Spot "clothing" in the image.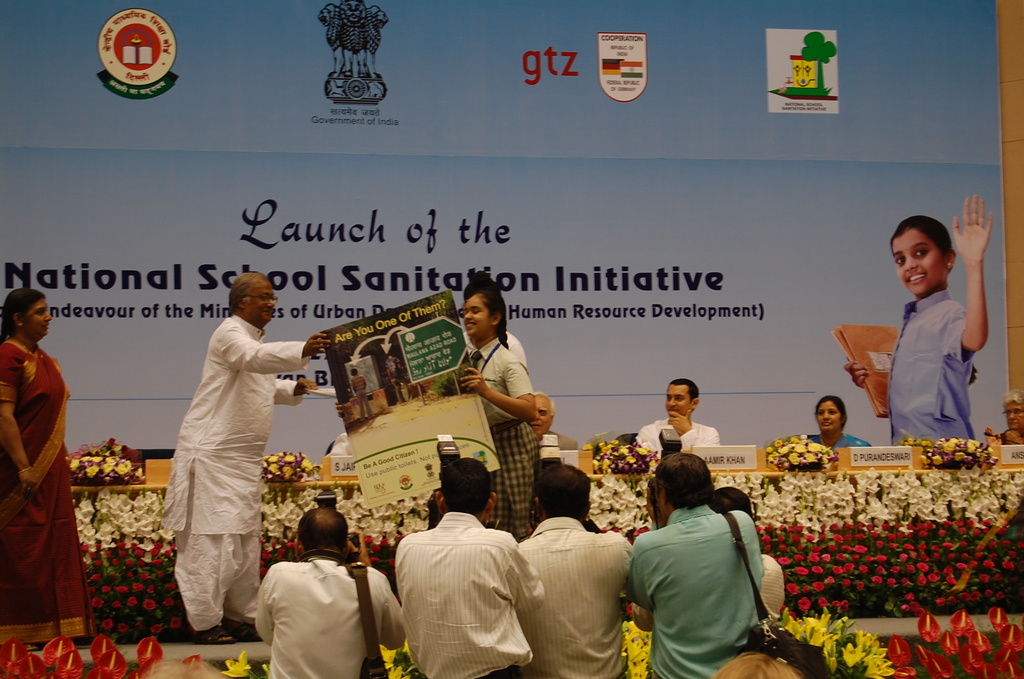
"clothing" found at 625/503/764/678.
